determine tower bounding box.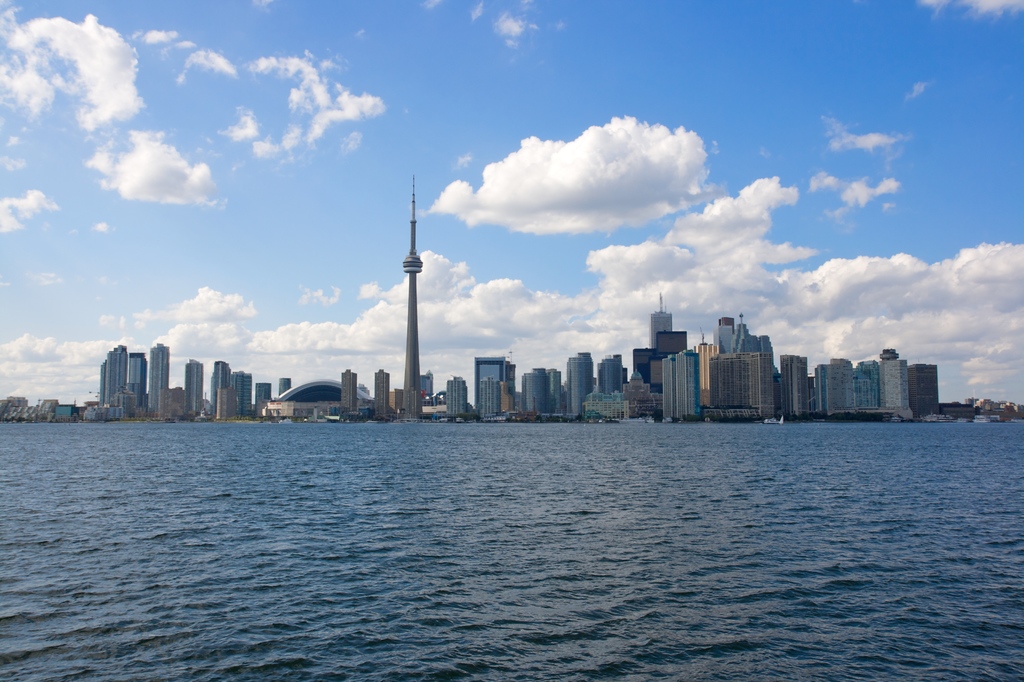
Determined: {"x1": 100, "y1": 343, "x2": 120, "y2": 430}.
